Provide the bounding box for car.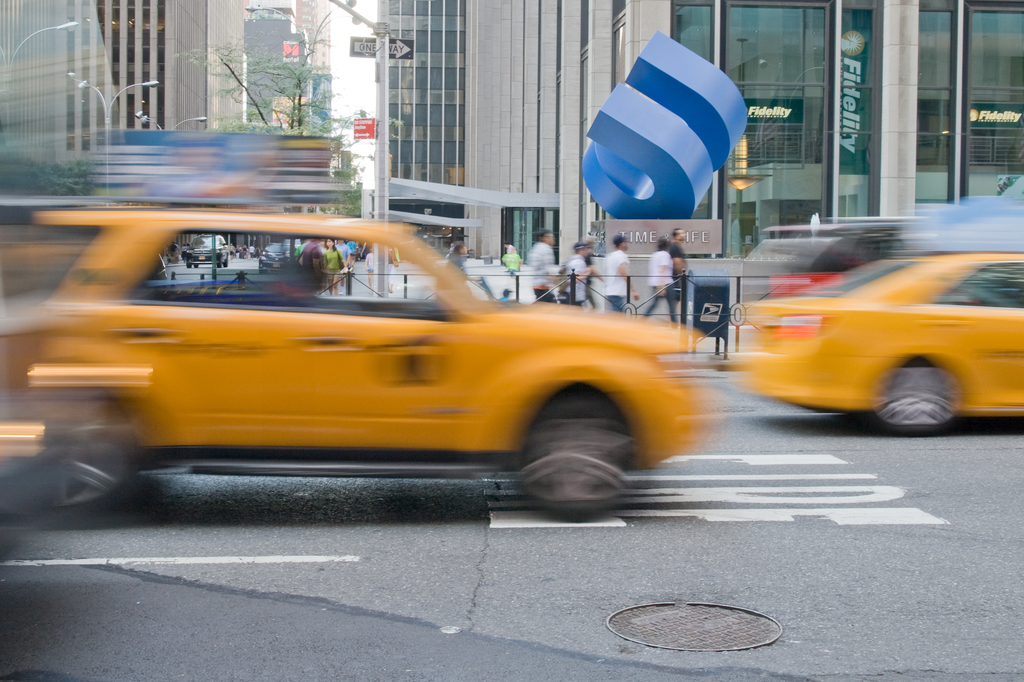
{"x1": 0, "y1": 203, "x2": 743, "y2": 518}.
